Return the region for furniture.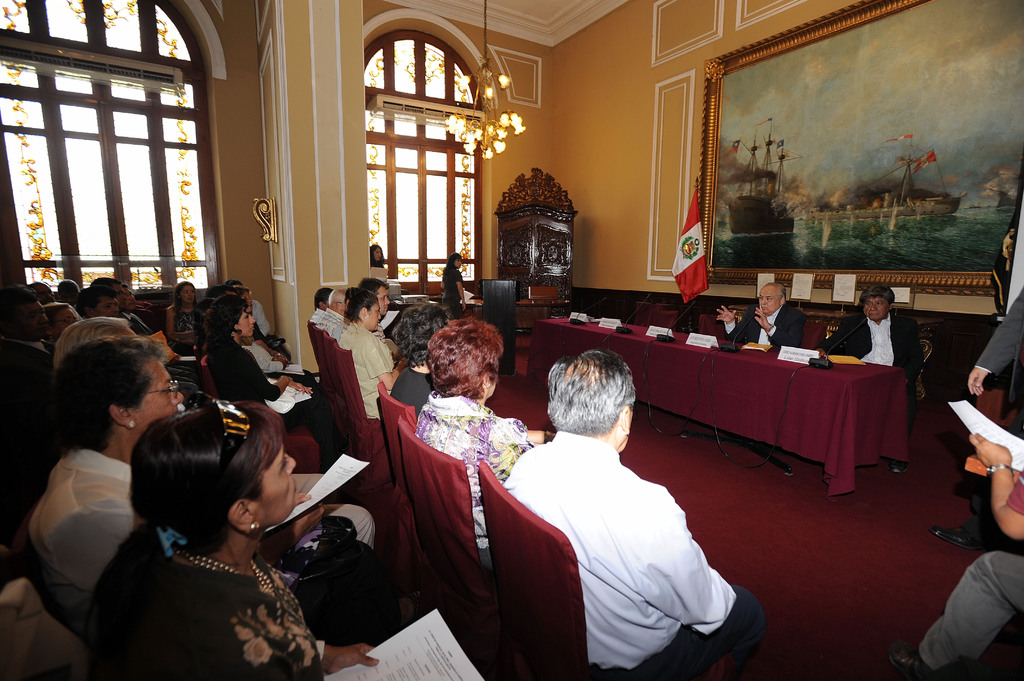
198,352,221,399.
